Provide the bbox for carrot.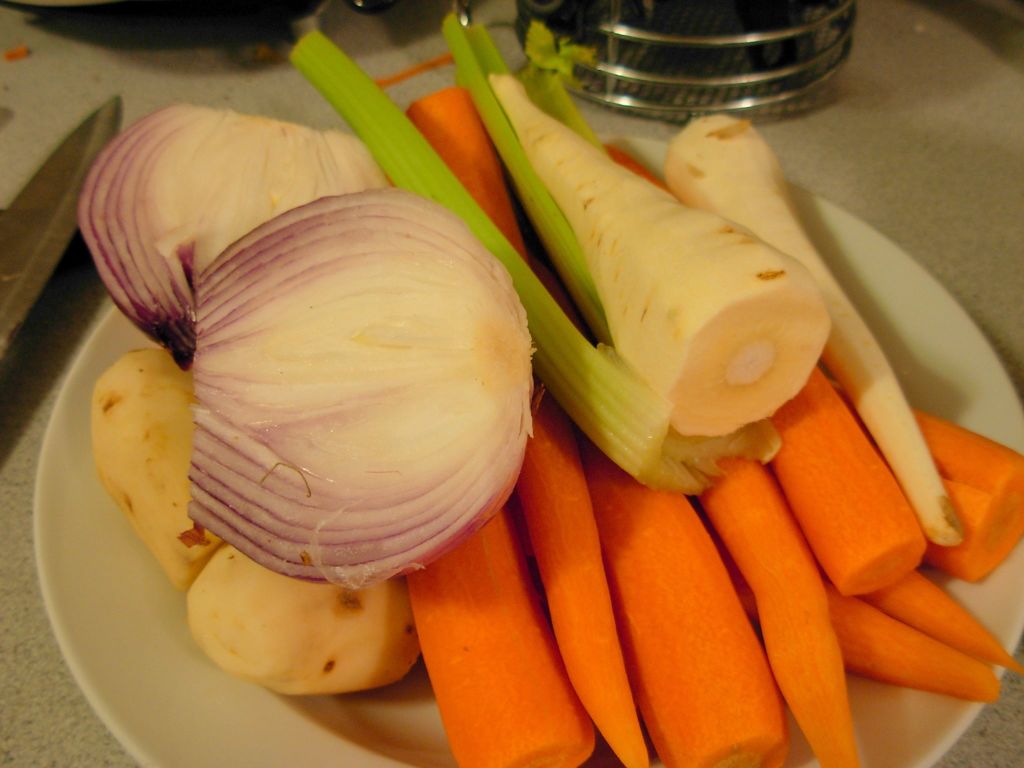
[604, 143, 928, 604].
